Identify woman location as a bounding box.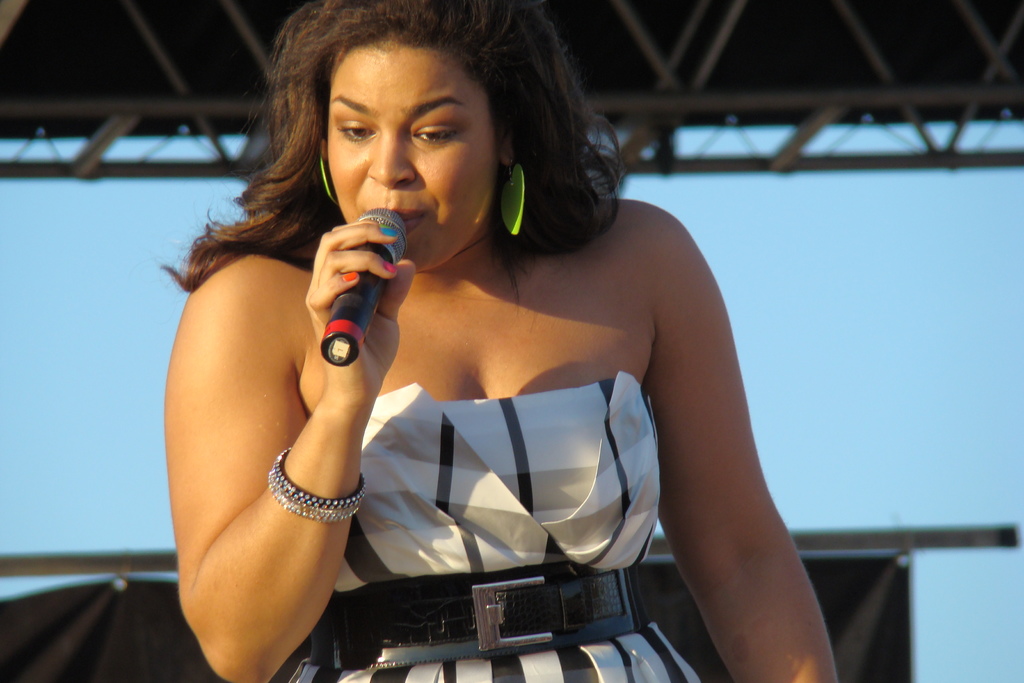
region(150, 0, 835, 682).
